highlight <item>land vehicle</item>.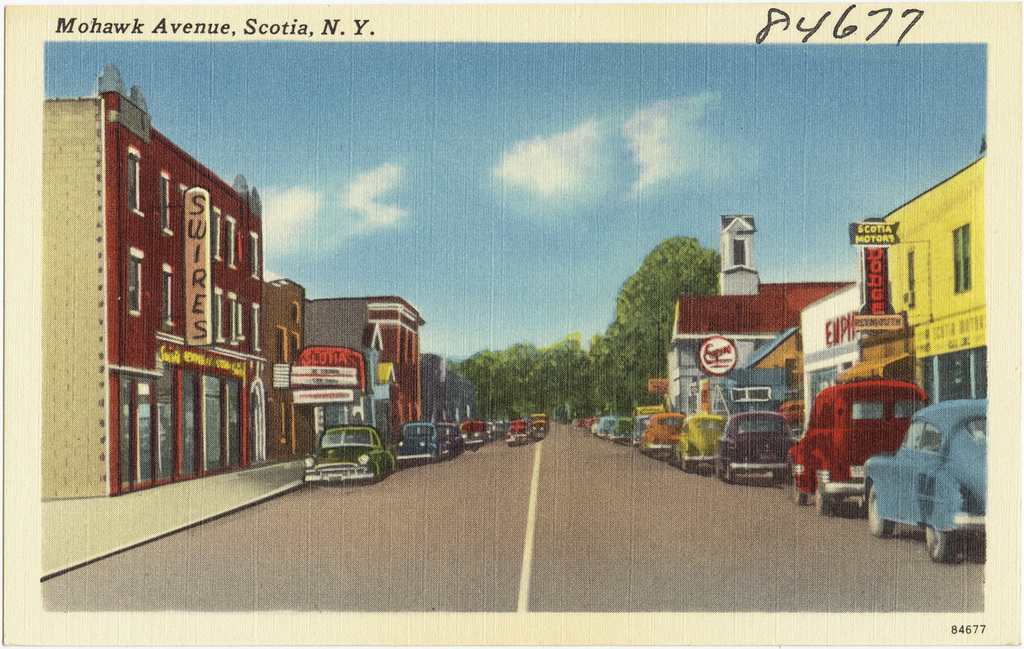
Highlighted region: select_region(610, 414, 631, 442).
